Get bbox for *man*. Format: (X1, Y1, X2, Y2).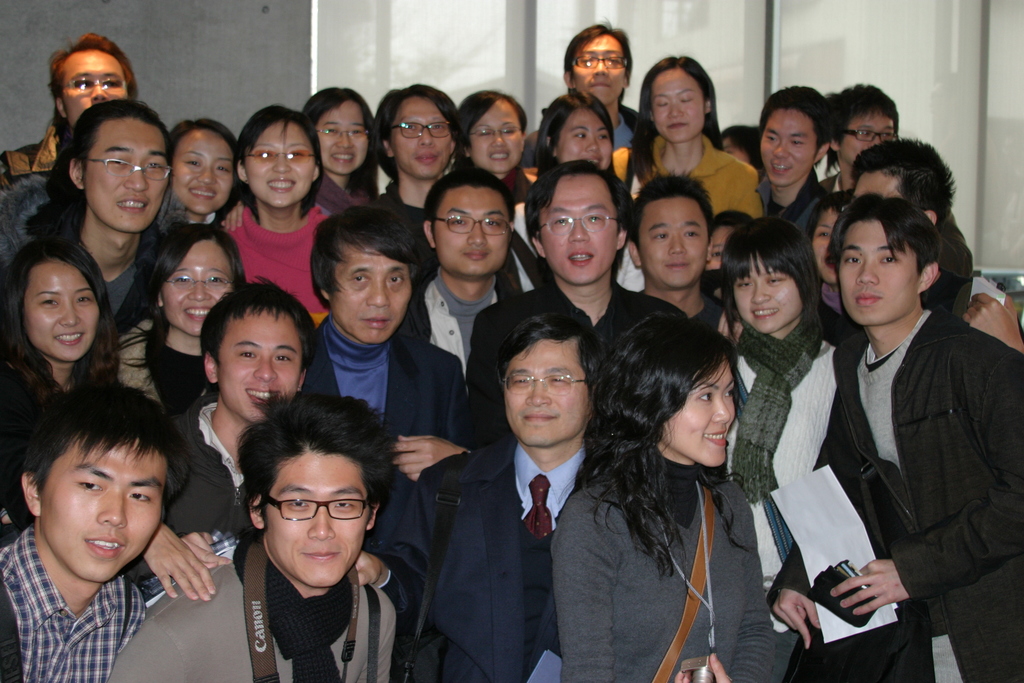
(0, 99, 166, 327).
